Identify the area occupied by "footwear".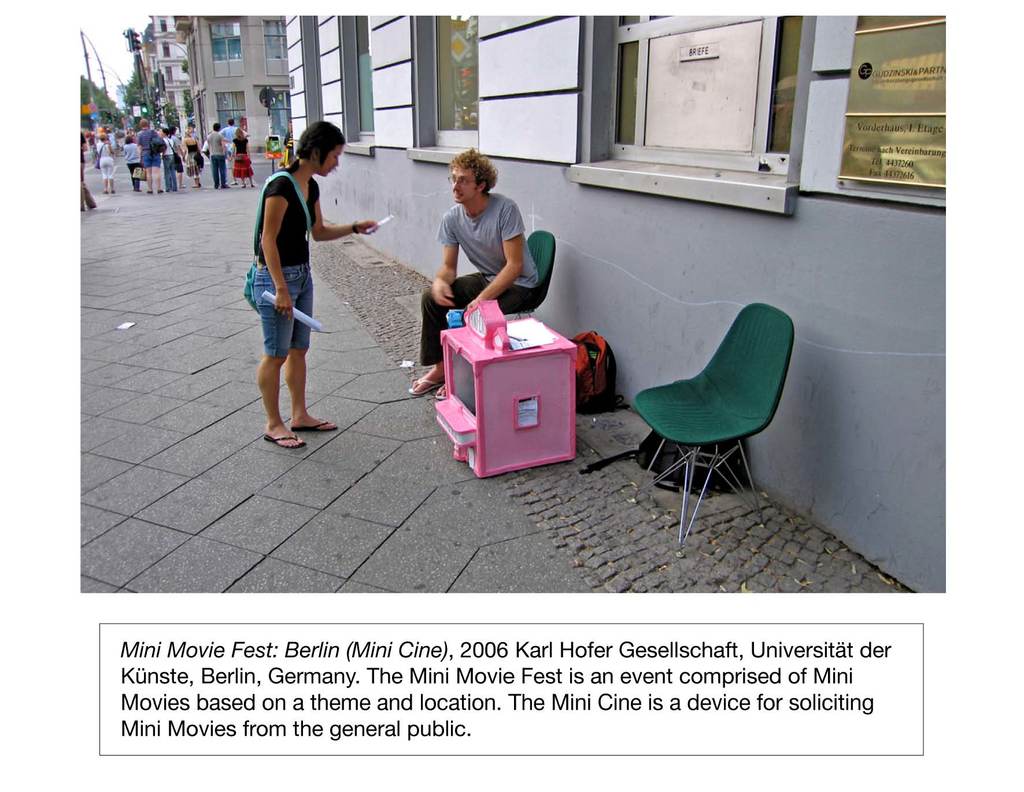
Area: l=145, t=191, r=154, b=192.
